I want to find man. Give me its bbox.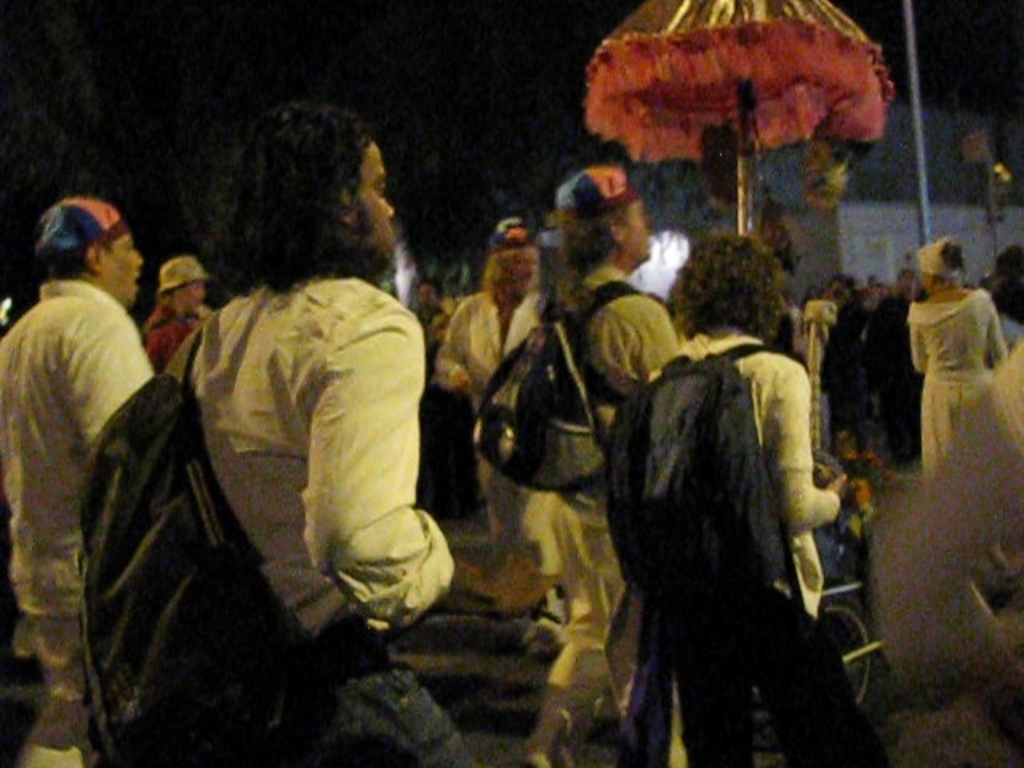
514,155,686,731.
